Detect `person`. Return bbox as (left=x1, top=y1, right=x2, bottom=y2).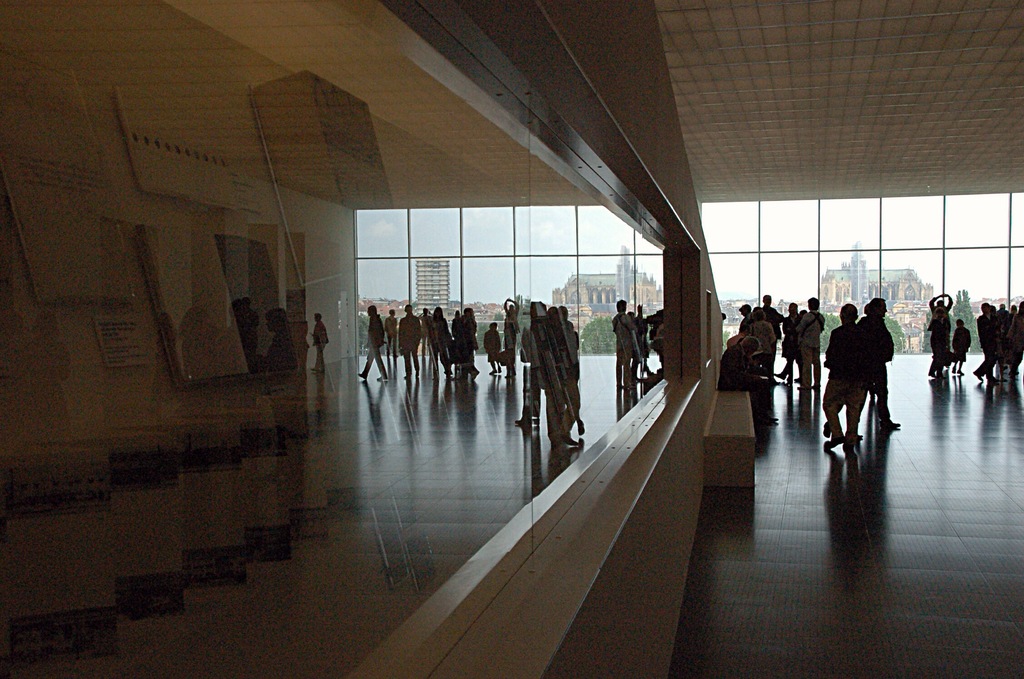
(left=831, top=297, right=894, bottom=451).
